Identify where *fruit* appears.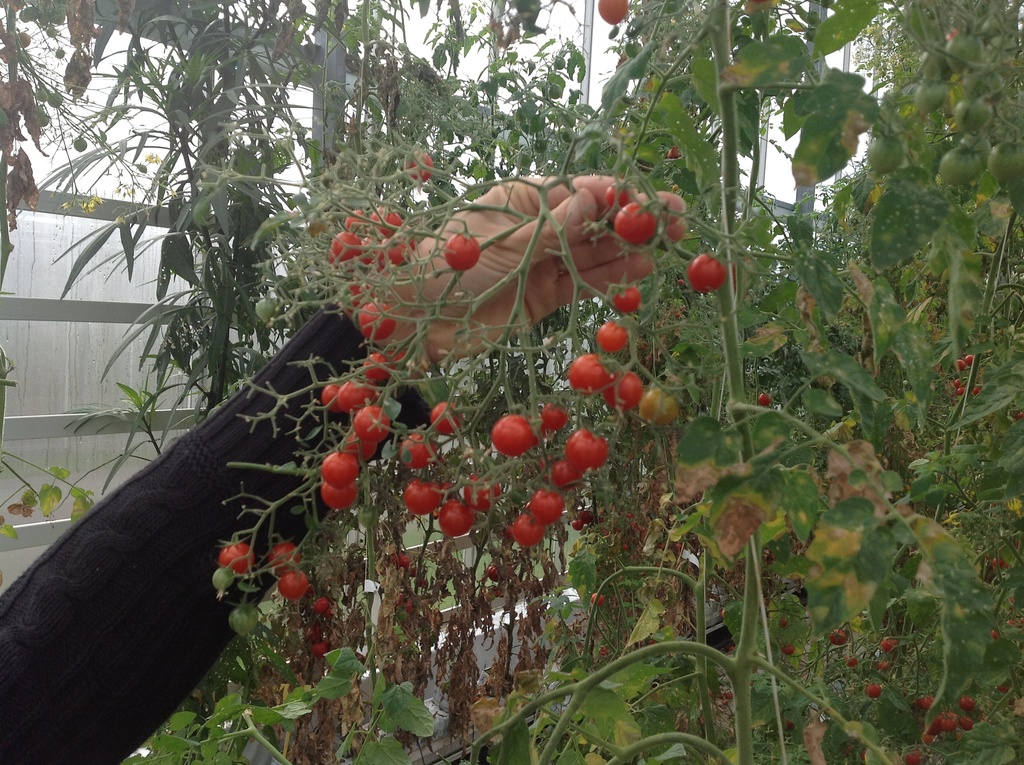
Appears at <bbox>612, 202, 662, 245</bbox>.
